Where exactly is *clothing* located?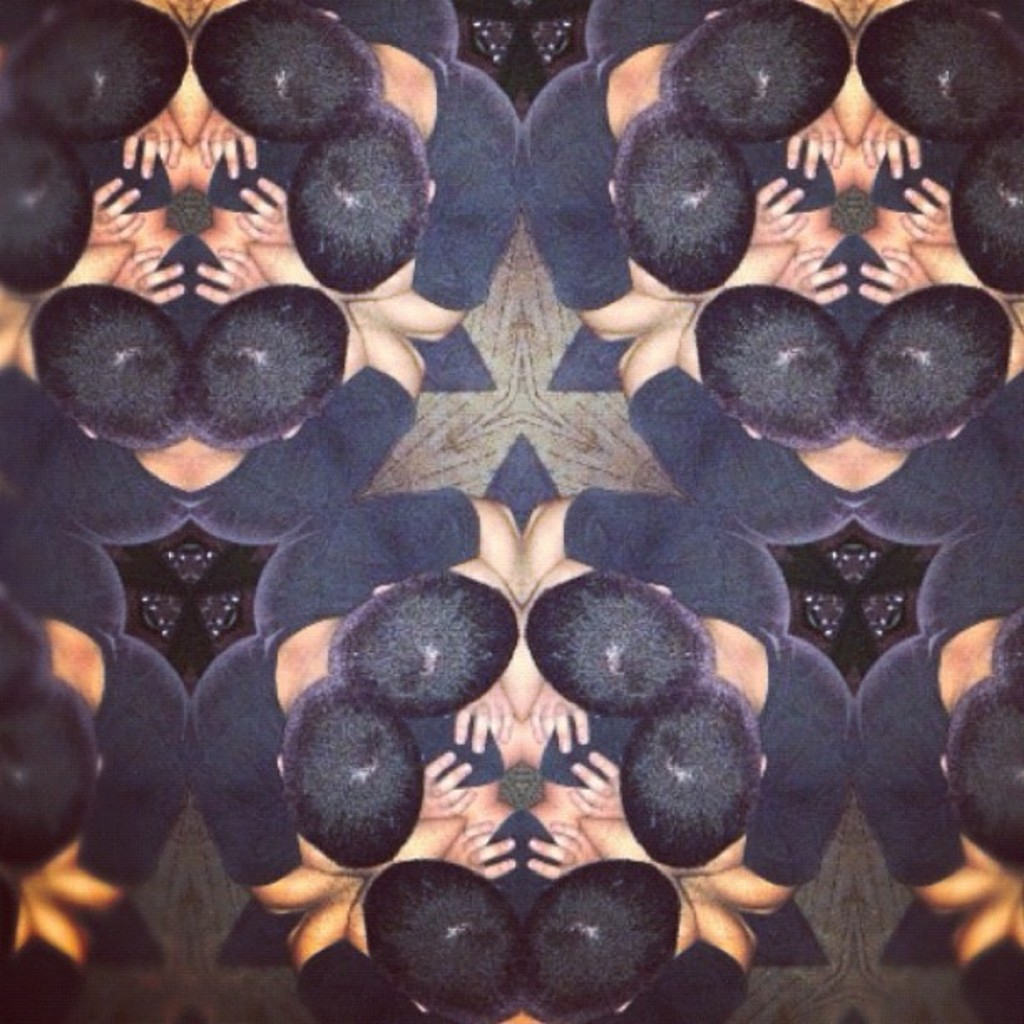
Its bounding box is 64 141 177 204.
